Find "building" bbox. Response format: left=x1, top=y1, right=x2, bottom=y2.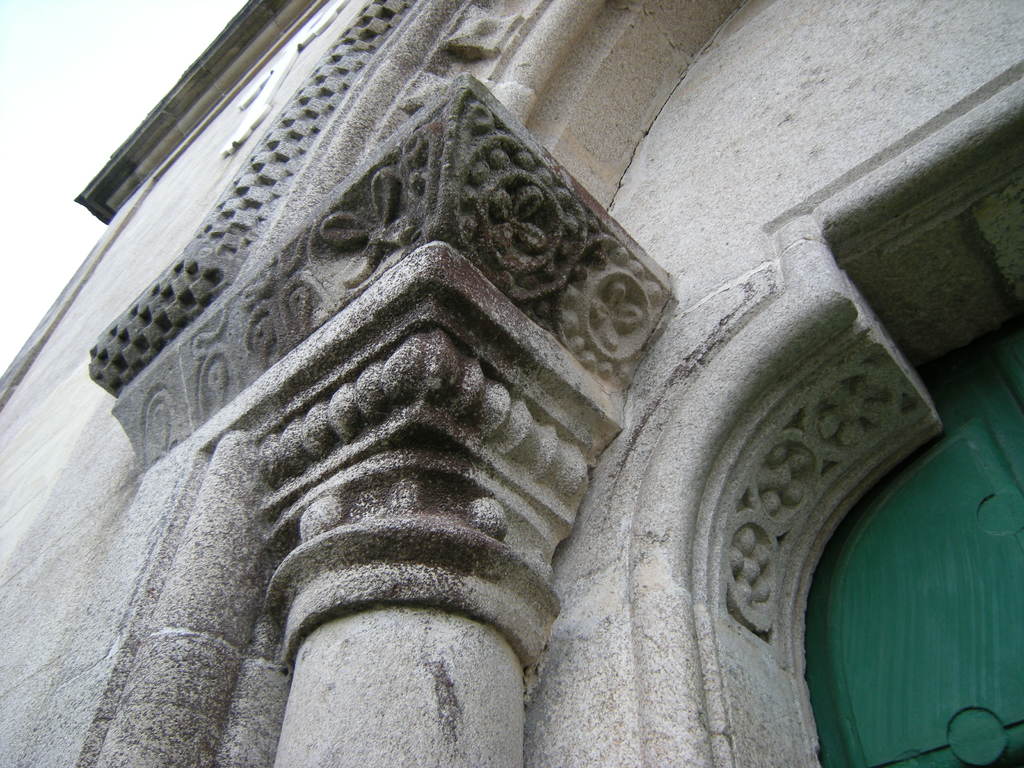
left=0, top=0, right=1023, bottom=767.
